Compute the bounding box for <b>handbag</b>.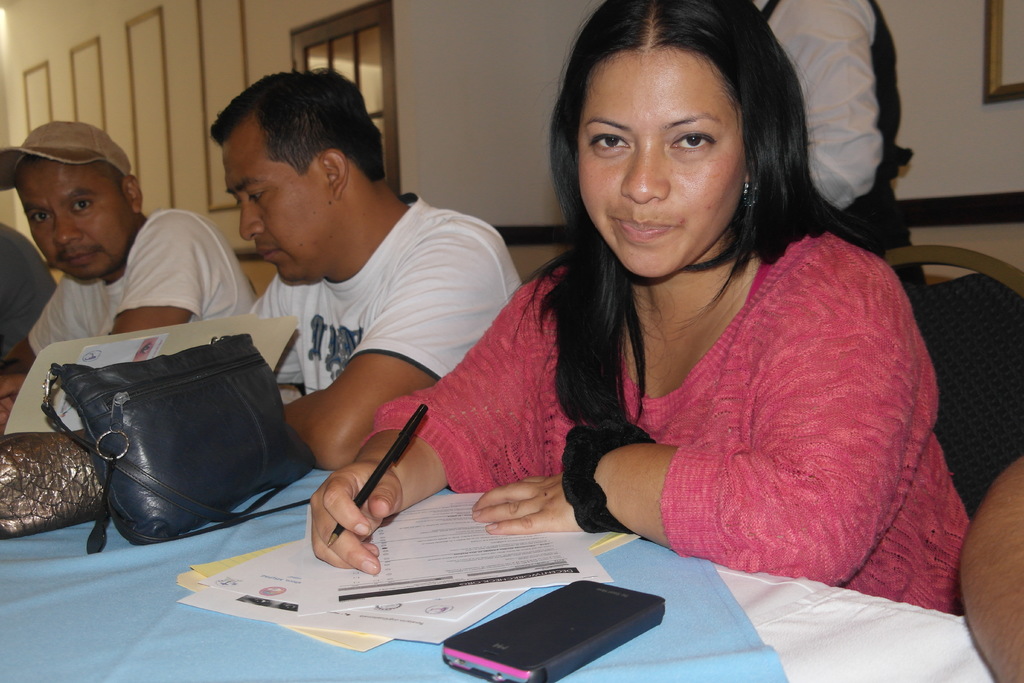
0,434,109,539.
